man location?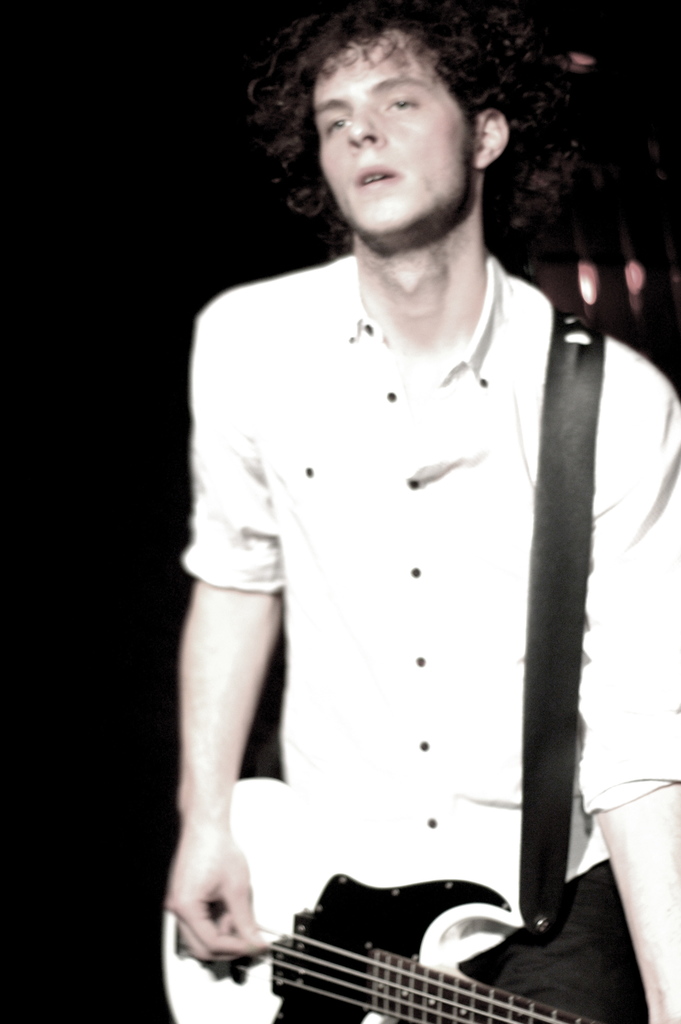
bbox=[163, 0, 680, 1023]
